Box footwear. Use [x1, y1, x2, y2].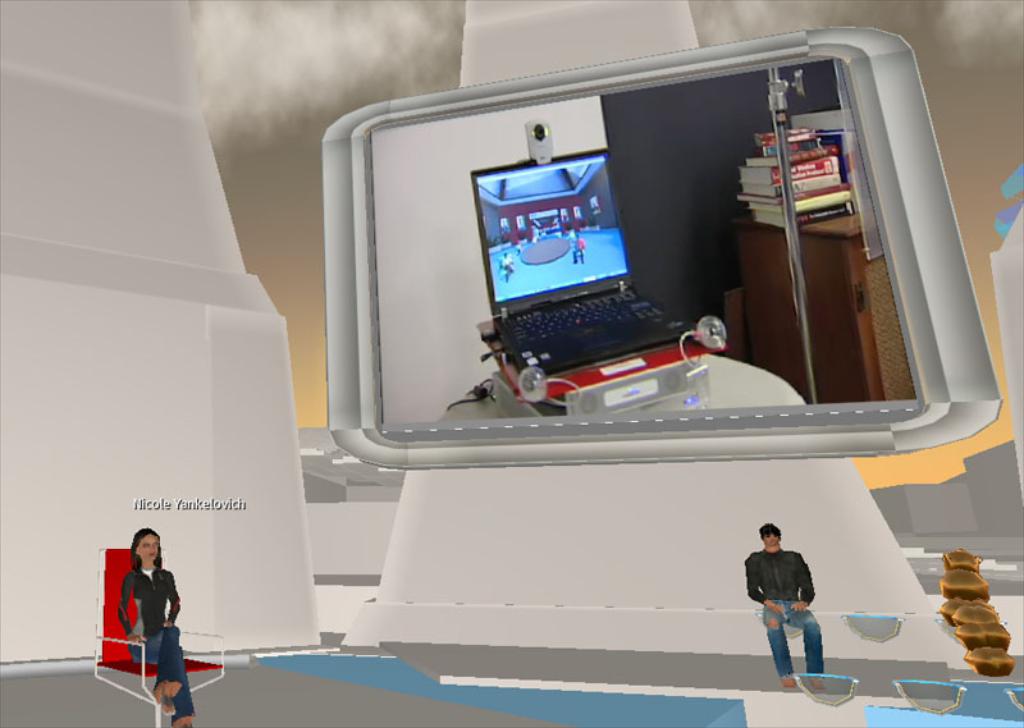
[809, 677, 828, 691].
